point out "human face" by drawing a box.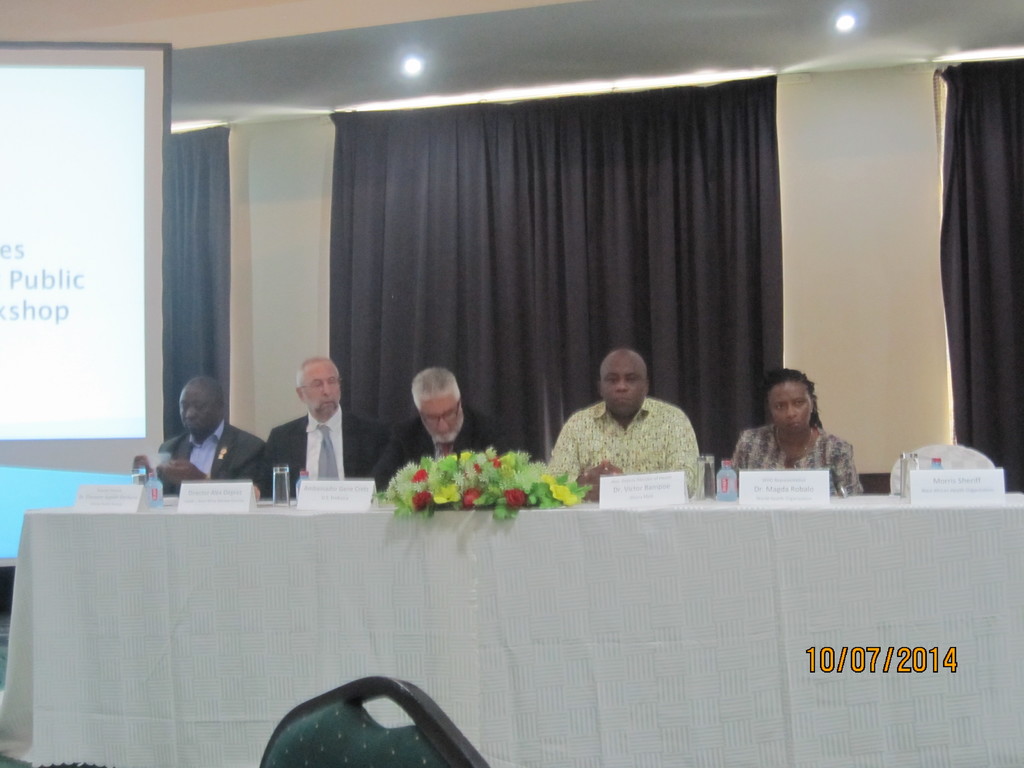
415, 394, 461, 445.
